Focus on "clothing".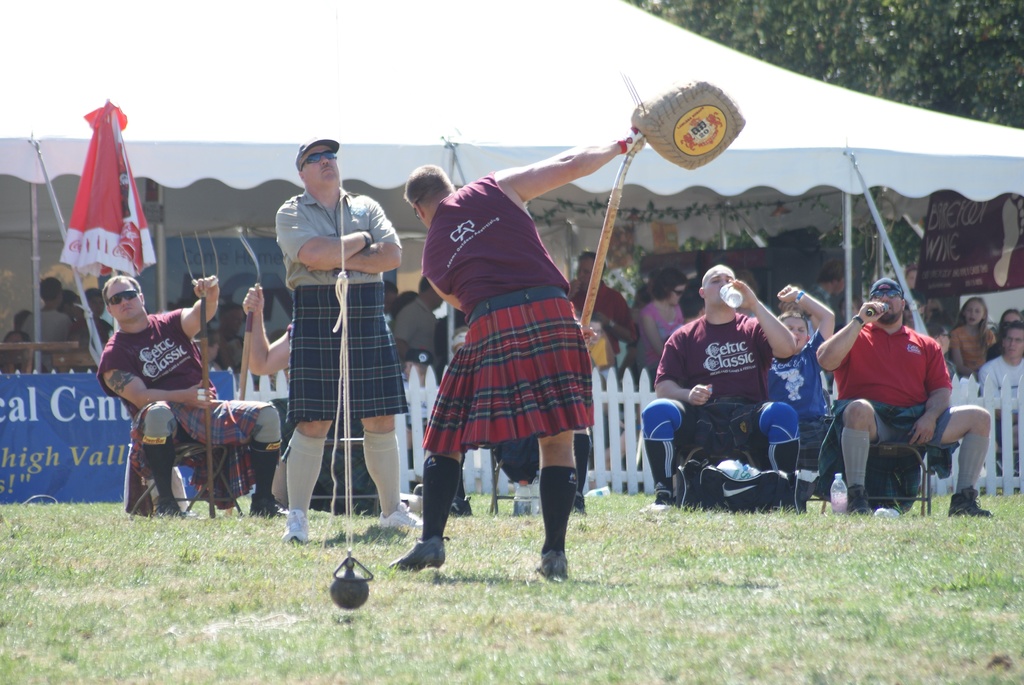
Focused at pyautogui.locateOnScreen(767, 329, 836, 416).
